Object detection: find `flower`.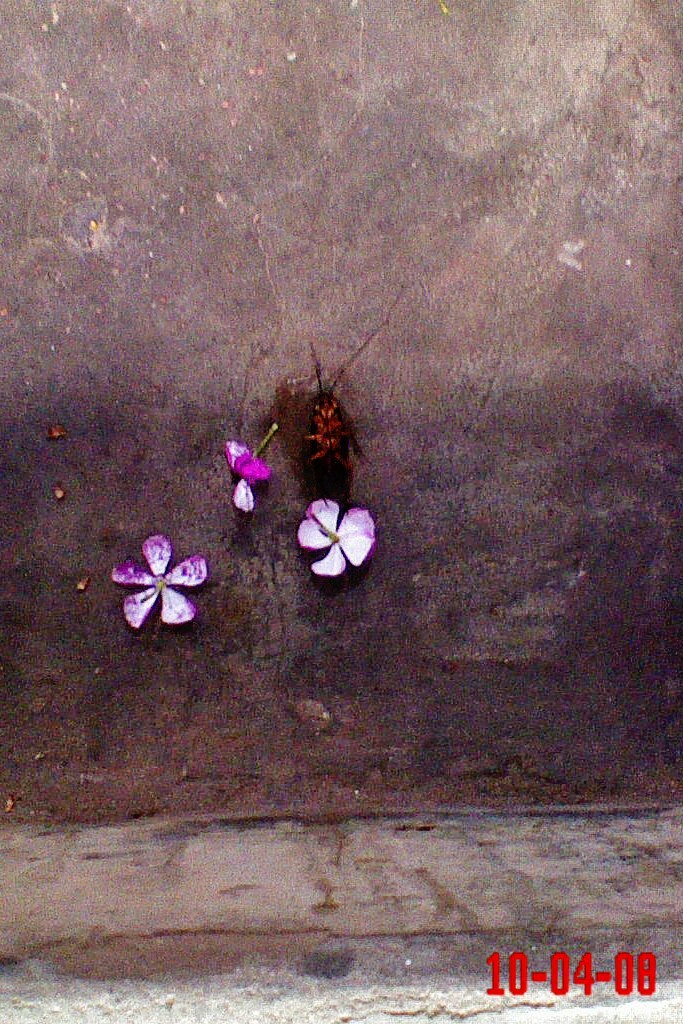
<box>224,435,266,515</box>.
